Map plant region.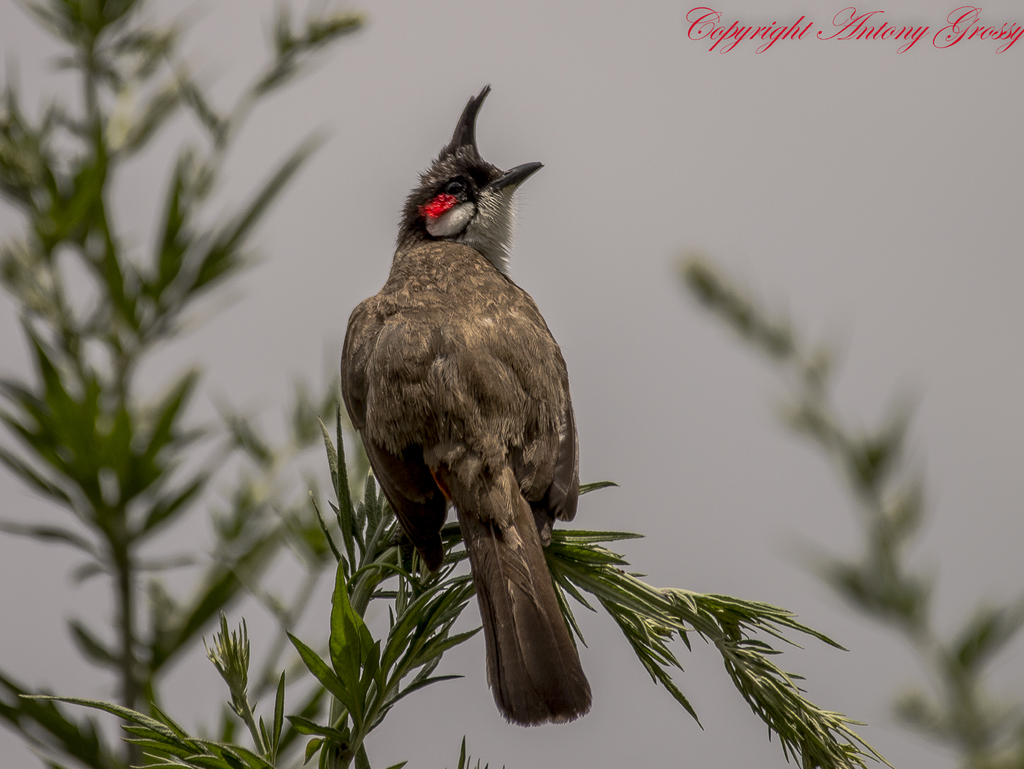
Mapped to 684 239 1023 768.
